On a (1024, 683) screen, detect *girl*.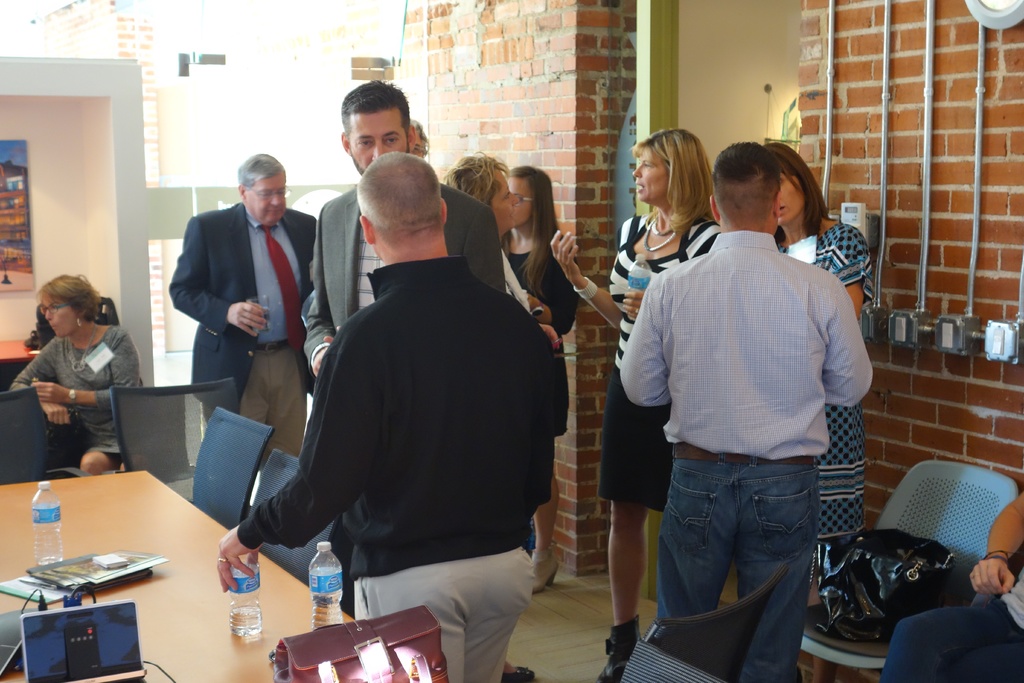
region(544, 128, 723, 682).
